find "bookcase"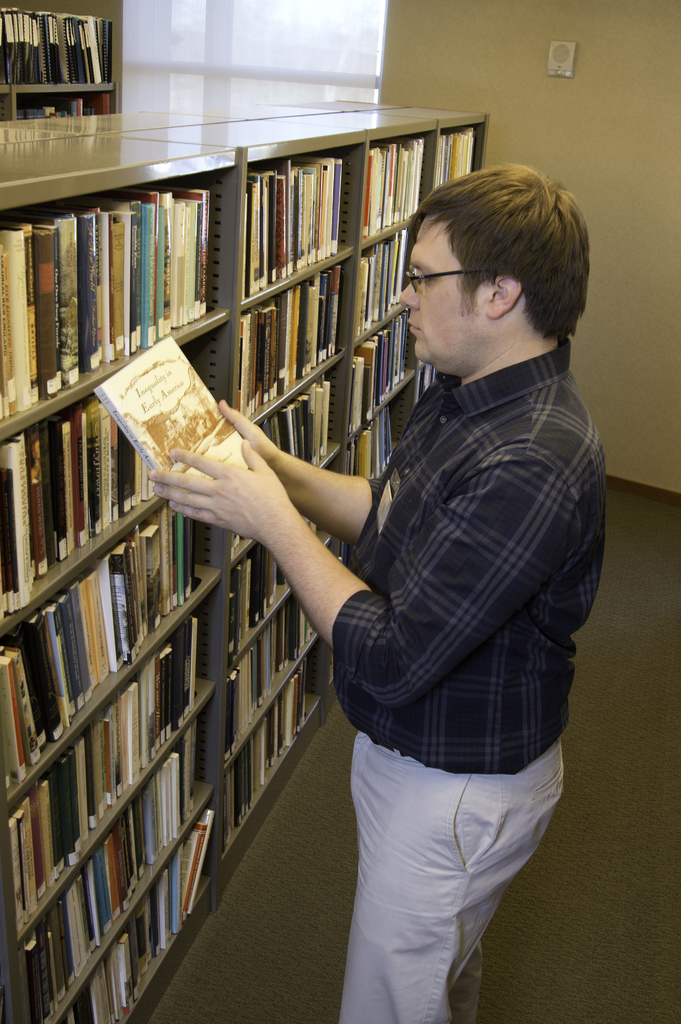
(0, 0, 127, 122)
